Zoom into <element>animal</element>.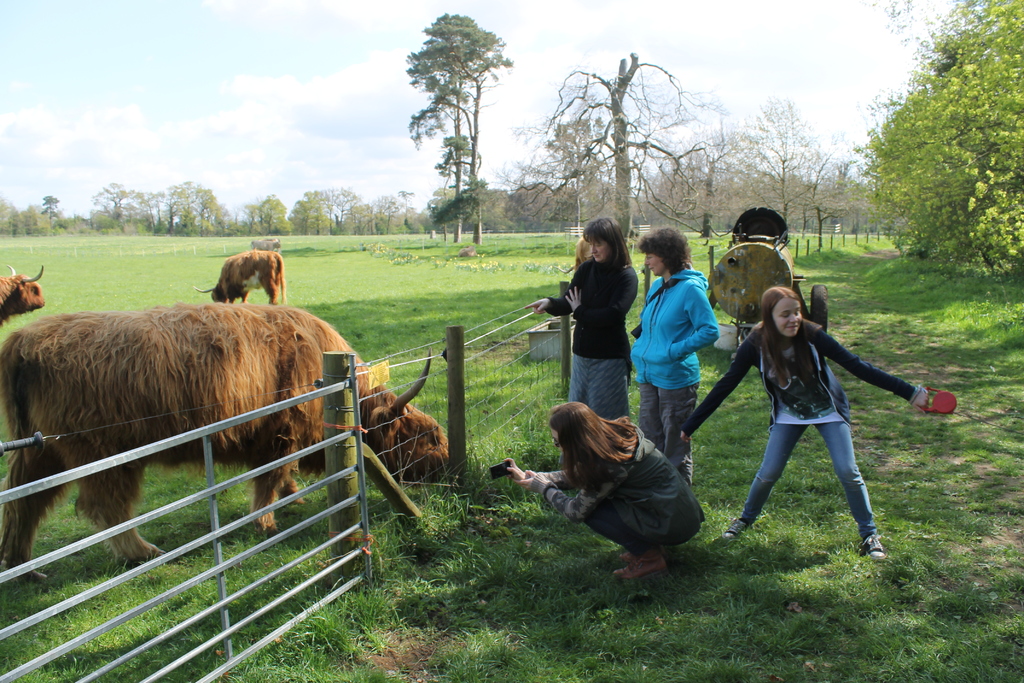
Zoom target: select_region(0, 299, 457, 583).
